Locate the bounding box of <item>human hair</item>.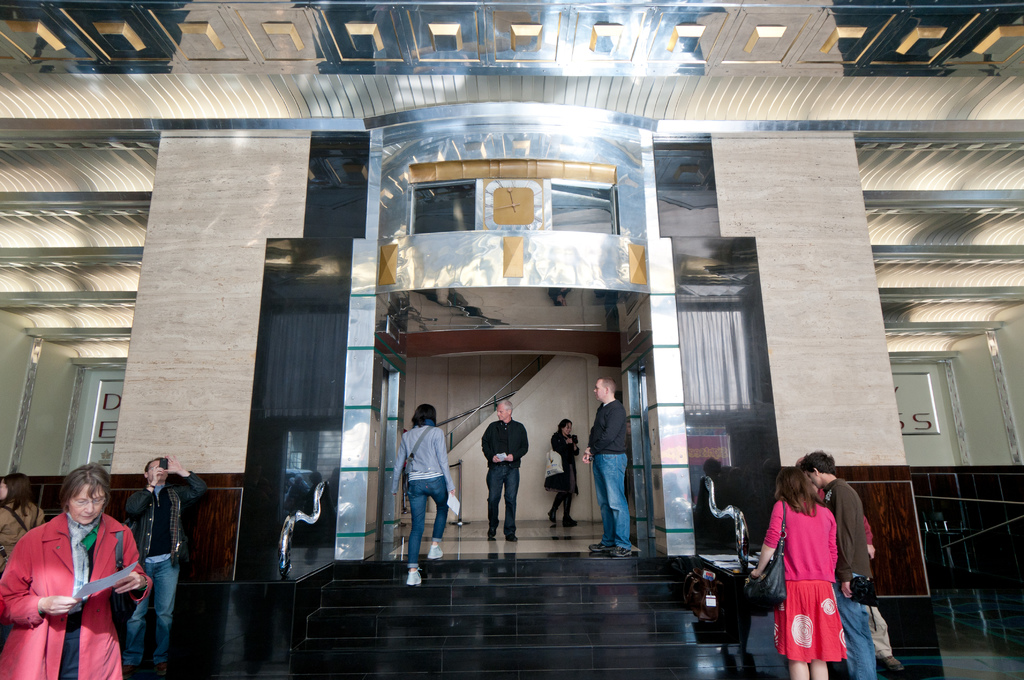
Bounding box: {"x1": 45, "y1": 473, "x2": 114, "y2": 551}.
